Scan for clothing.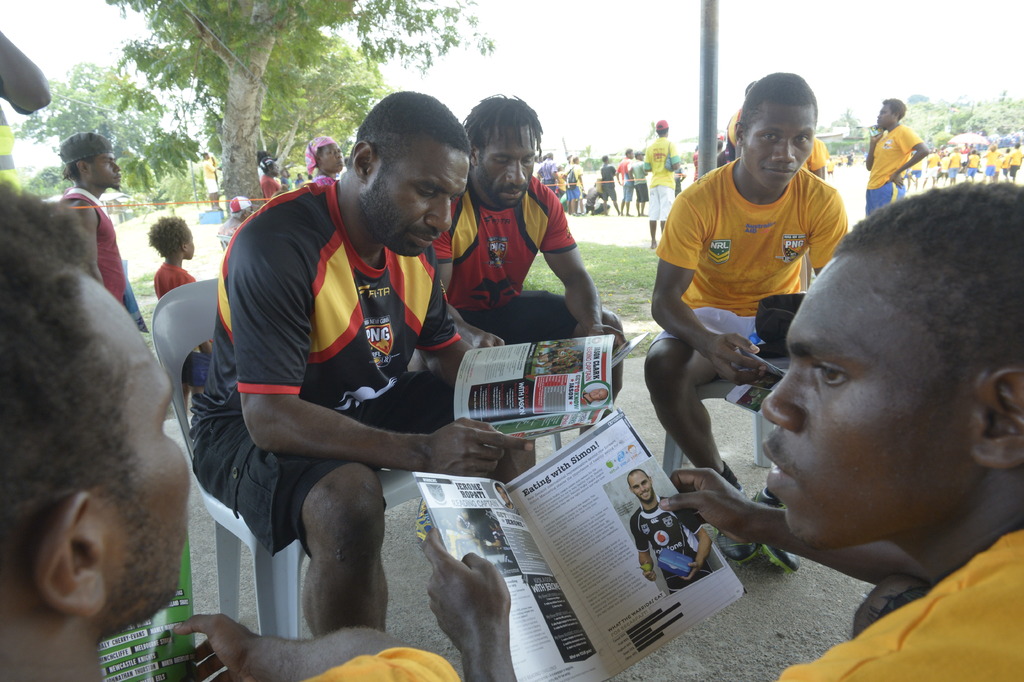
Scan result: 969 149 979 178.
